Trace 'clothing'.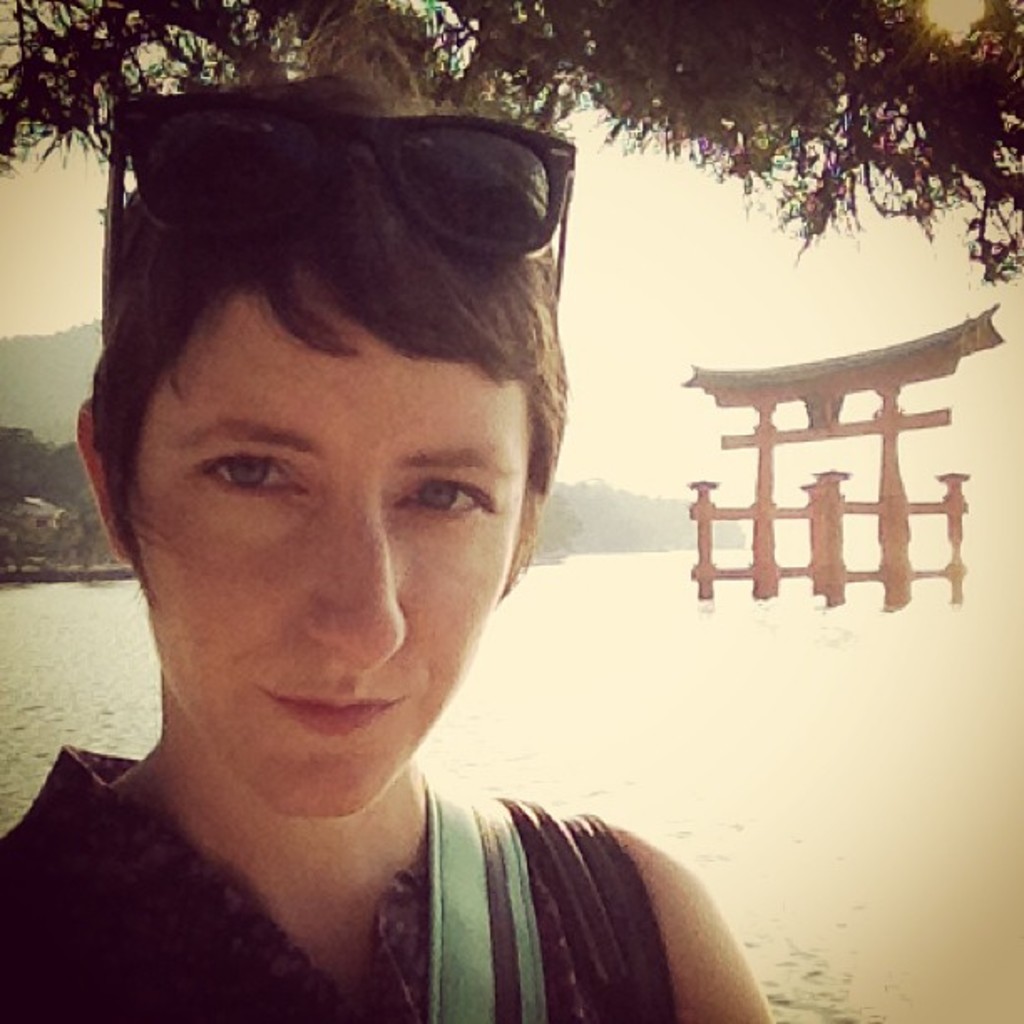
Traced to region(0, 664, 766, 1019).
